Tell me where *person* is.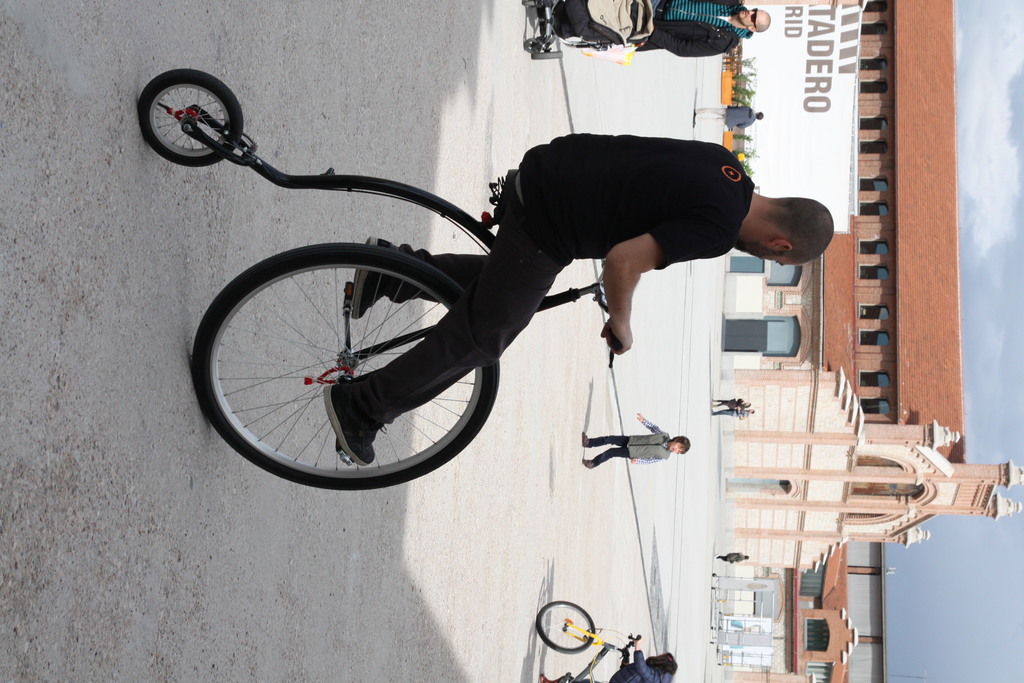
*person* is at left=321, top=131, right=836, bottom=468.
